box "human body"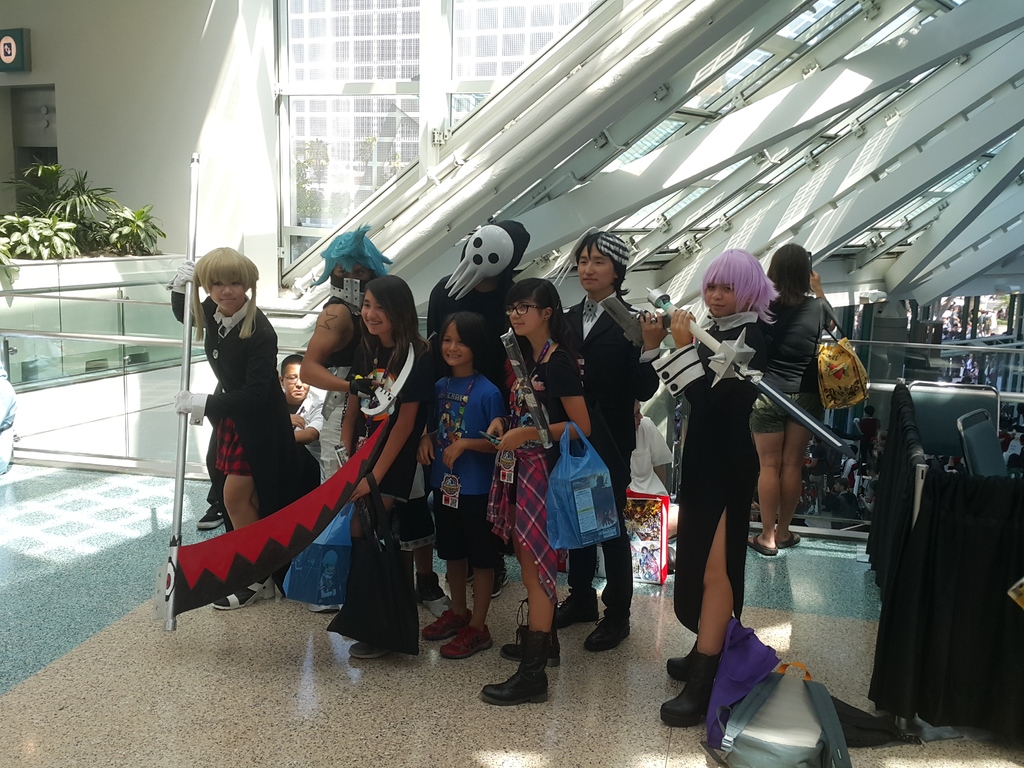
(x1=263, y1=358, x2=332, y2=502)
